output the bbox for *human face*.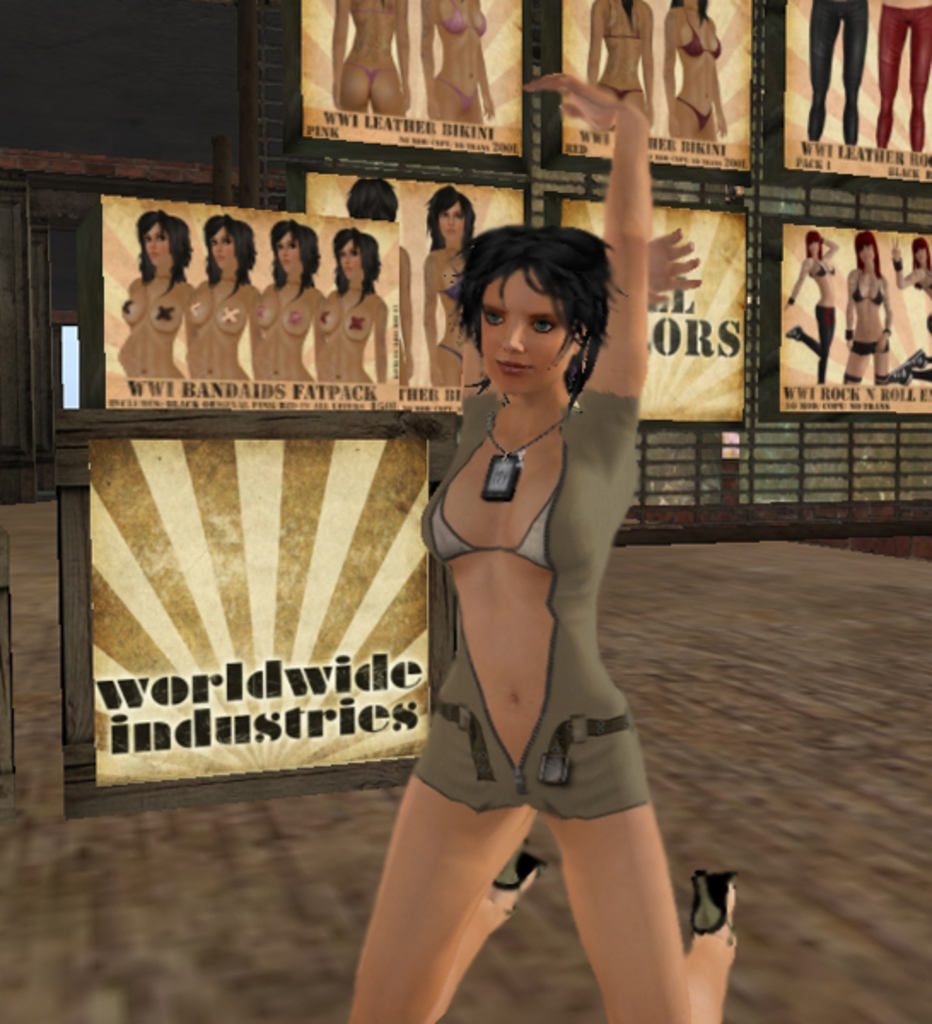
(207,229,234,259).
